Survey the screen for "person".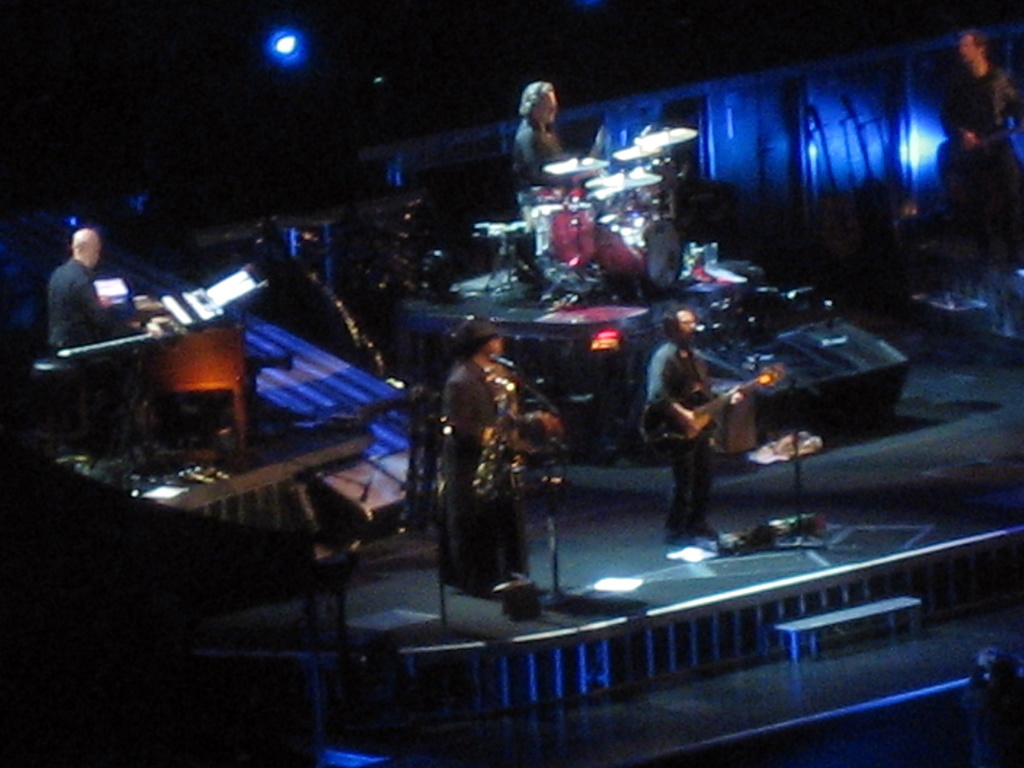
Survey found: (644,300,745,554).
